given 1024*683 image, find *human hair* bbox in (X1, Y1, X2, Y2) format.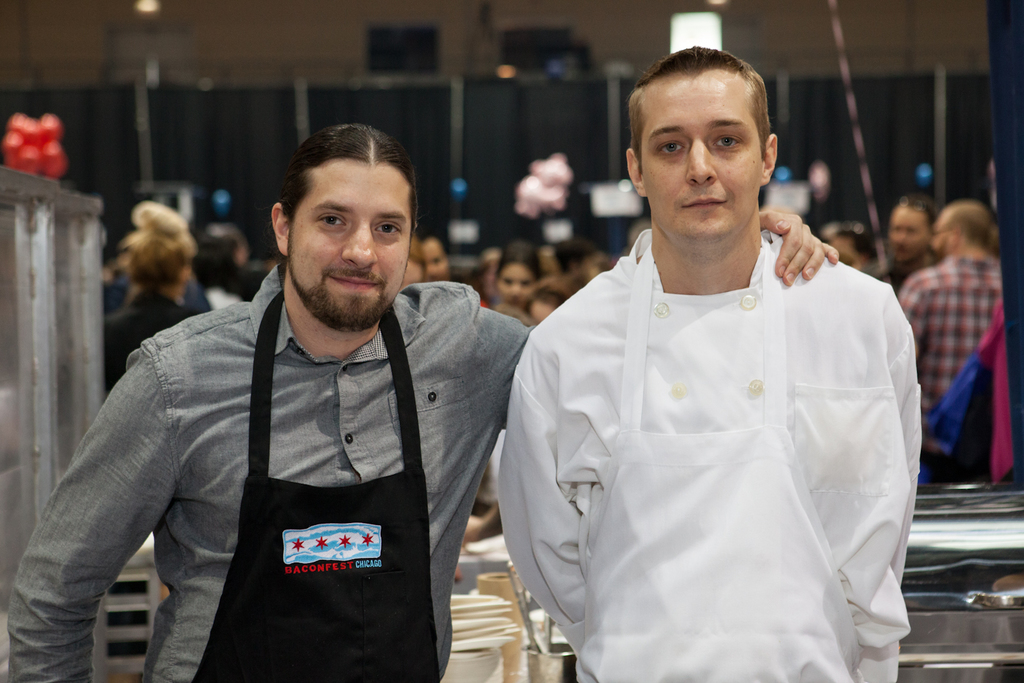
(905, 192, 943, 234).
